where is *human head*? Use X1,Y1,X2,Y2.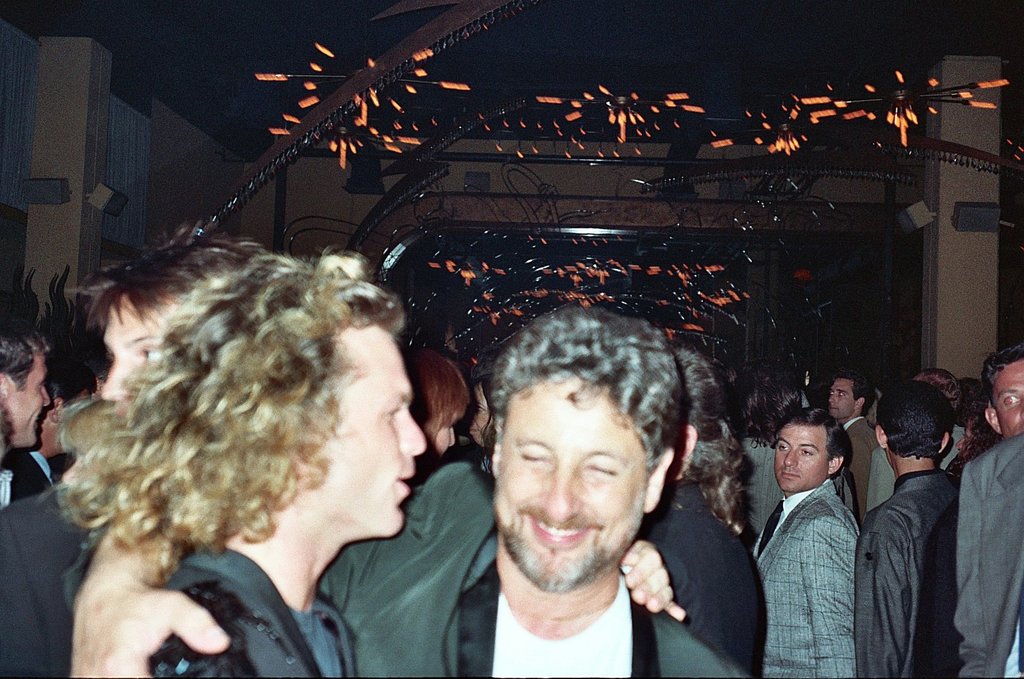
410,355,467,449.
